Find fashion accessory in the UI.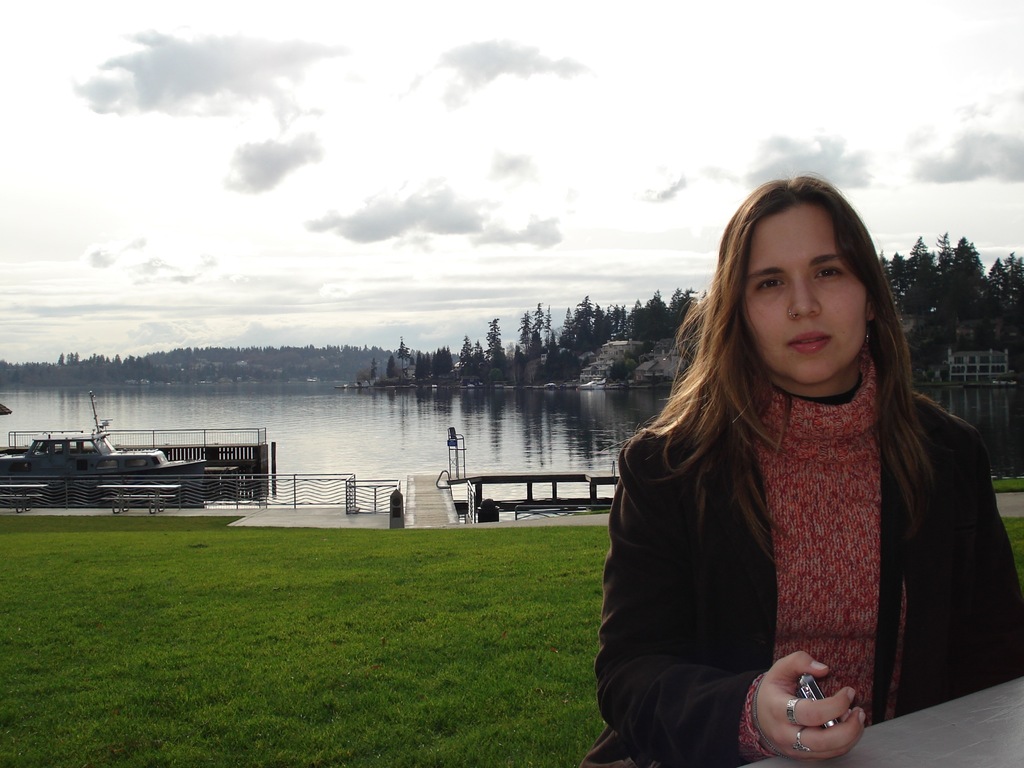
UI element at {"x1": 792, "y1": 730, "x2": 813, "y2": 753}.
